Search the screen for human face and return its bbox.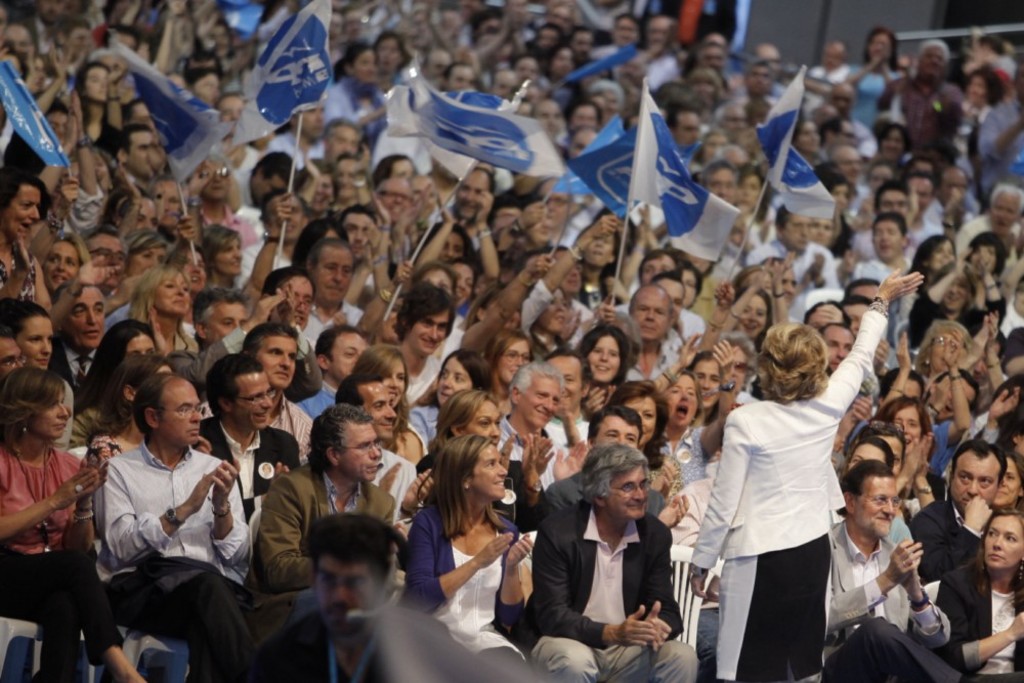
Found: crop(942, 278, 969, 305).
